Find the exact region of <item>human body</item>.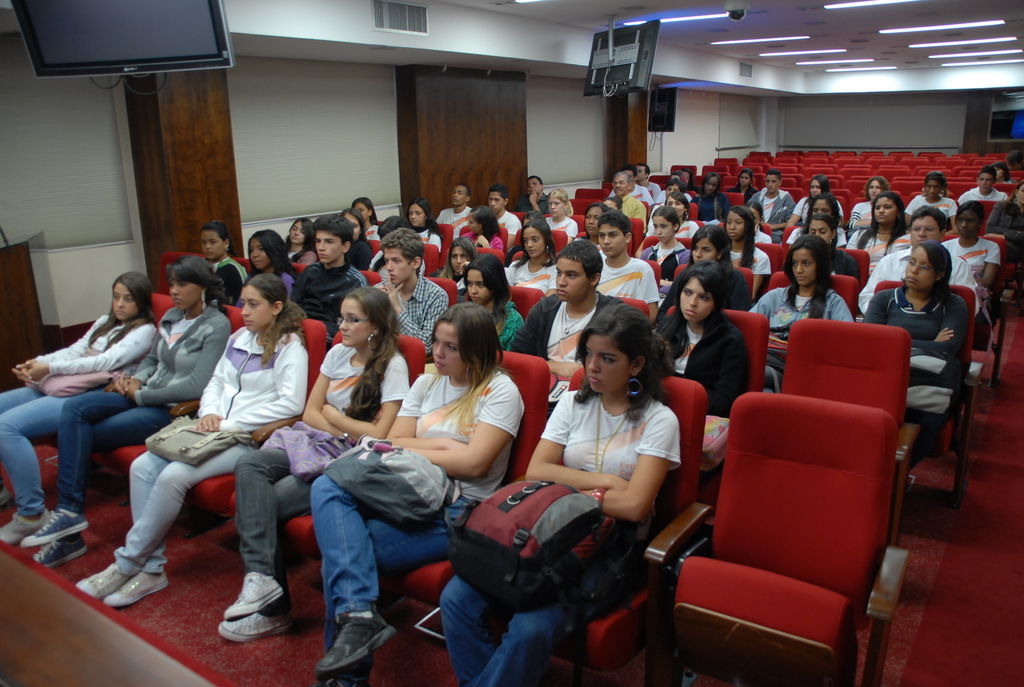
Exact region: [743,232,858,390].
